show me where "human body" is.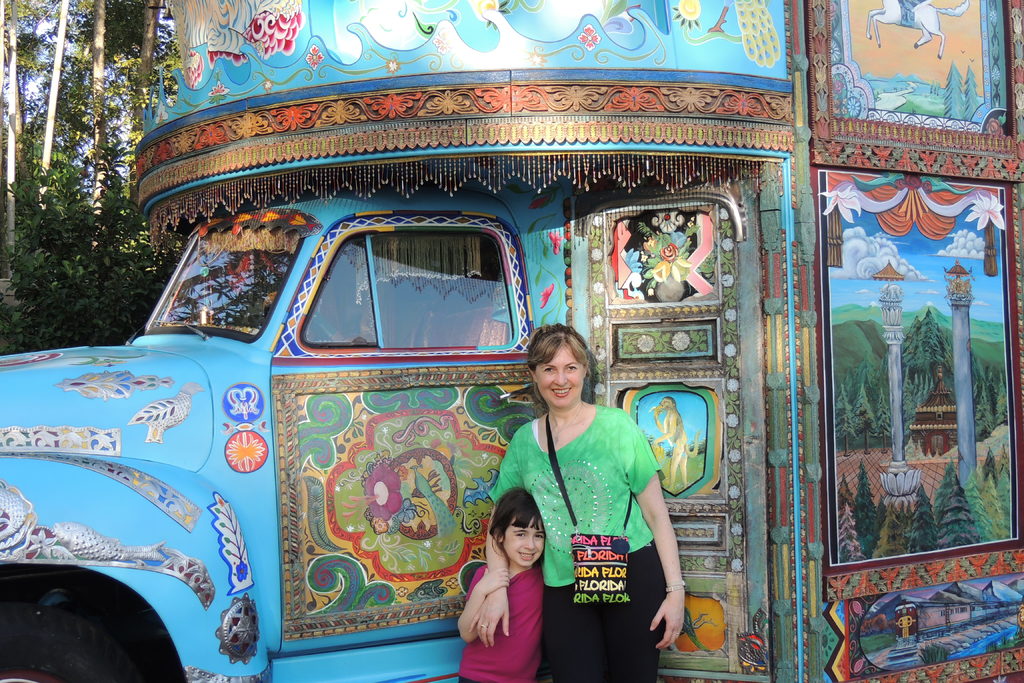
"human body" is at [left=460, top=482, right=536, bottom=671].
